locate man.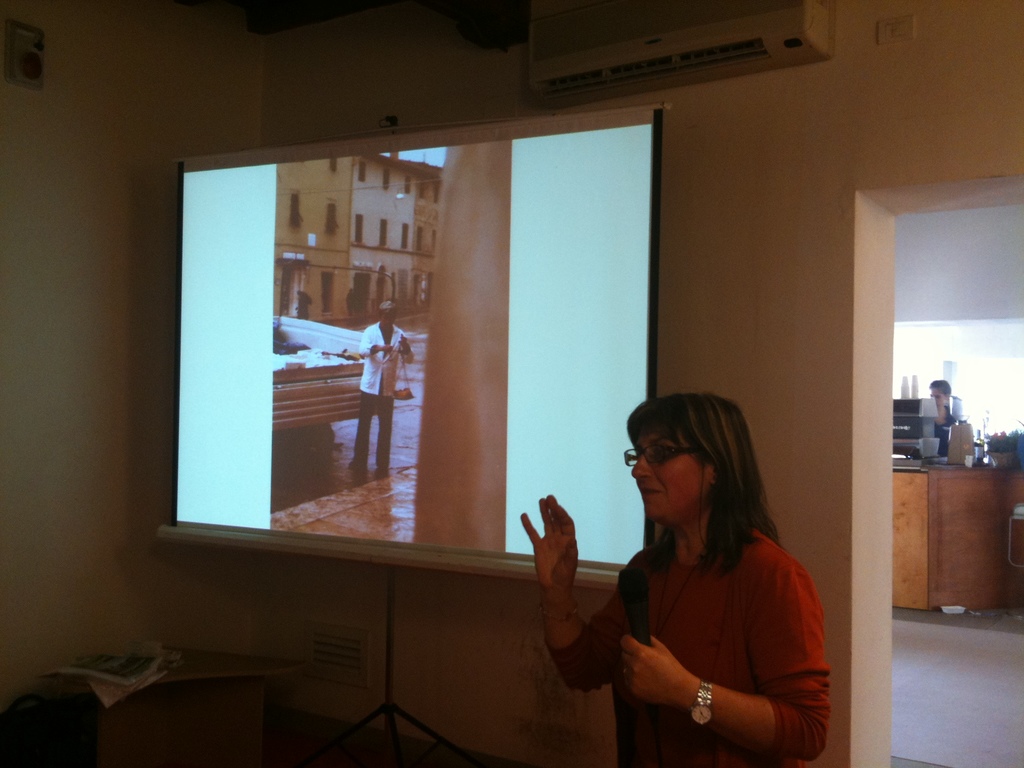
Bounding box: box(345, 299, 415, 477).
